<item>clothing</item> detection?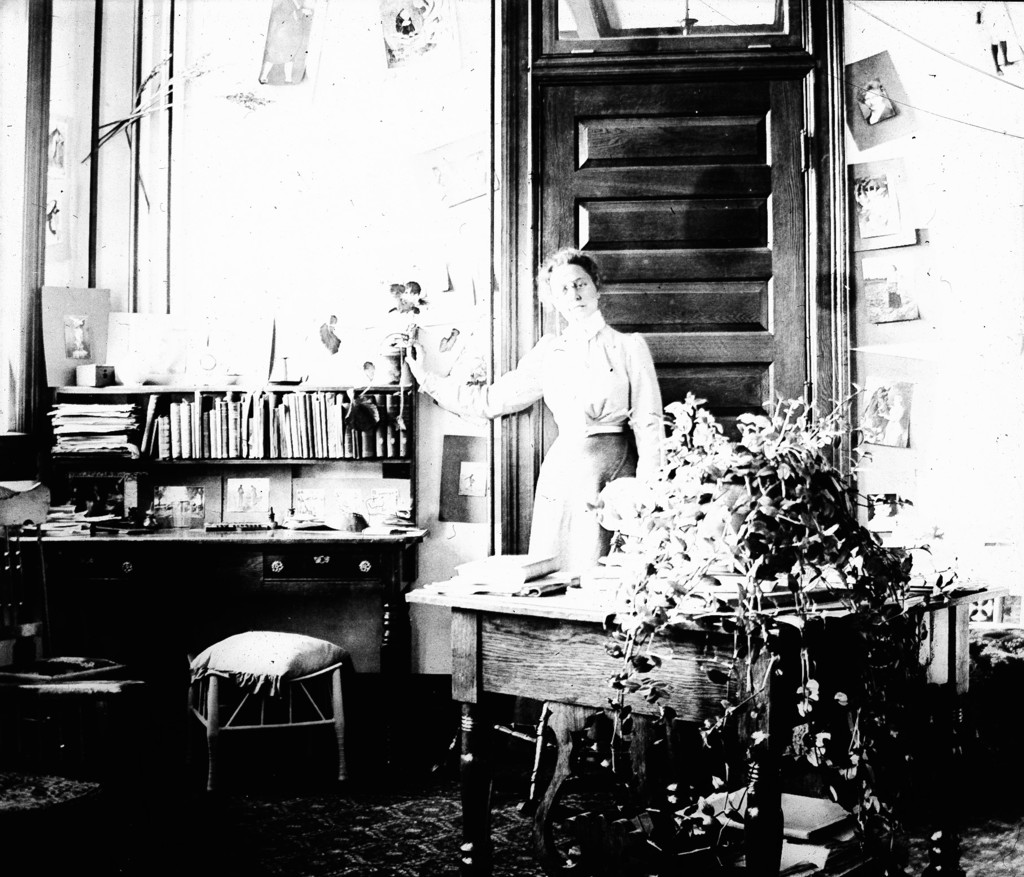
863/101/898/123
